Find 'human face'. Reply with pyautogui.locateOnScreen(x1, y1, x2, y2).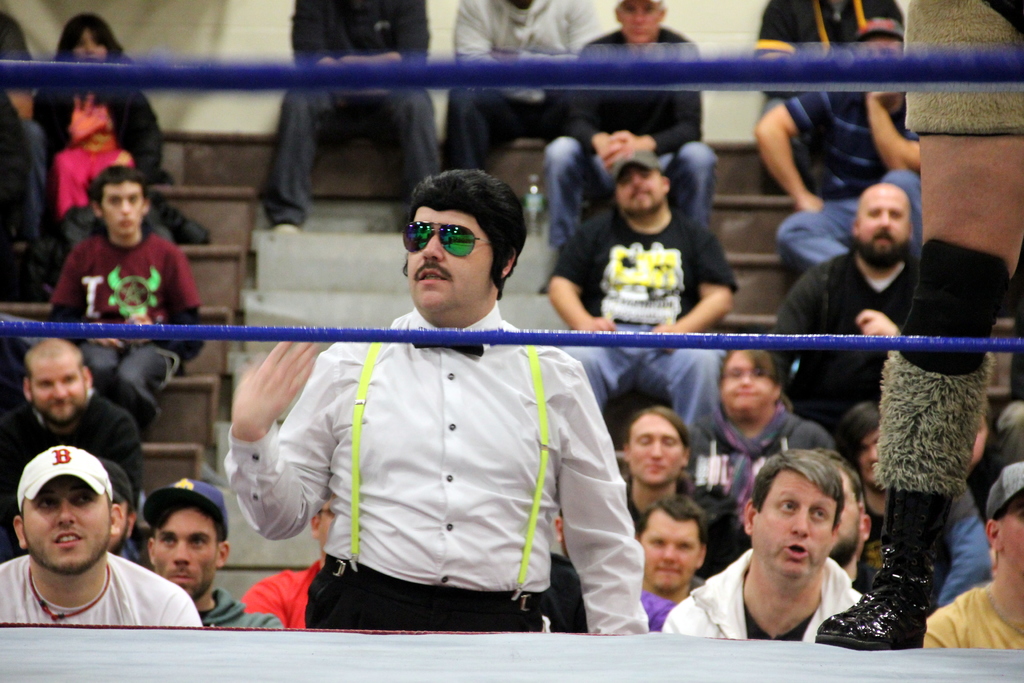
pyautogui.locateOnScreen(19, 470, 106, 568).
